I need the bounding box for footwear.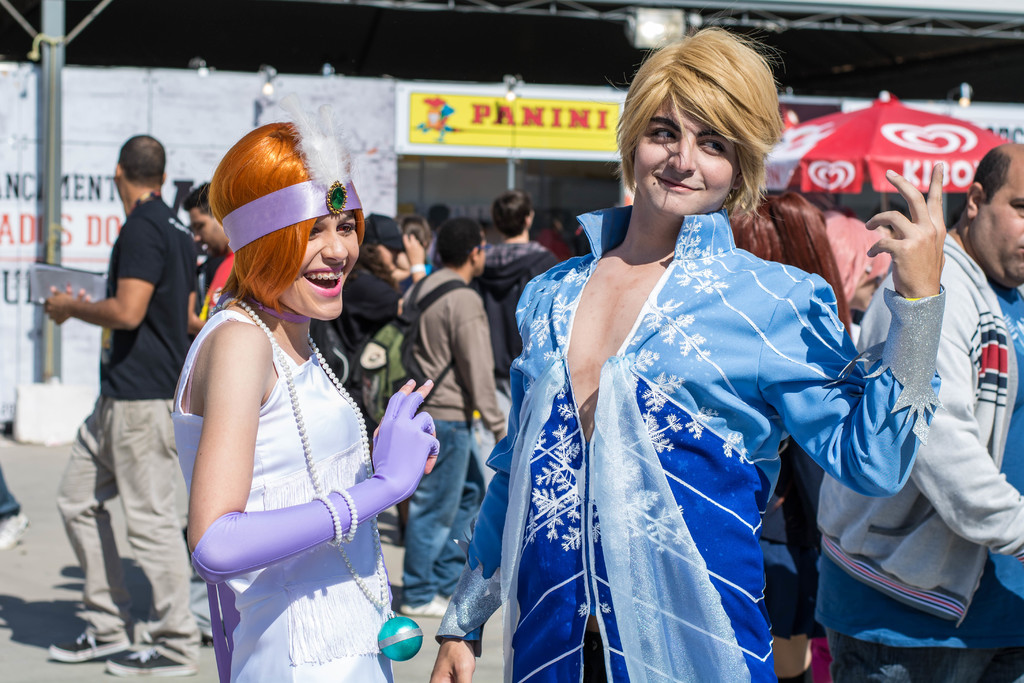
Here it is: [x1=51, y1=632, x2=129, y2=661].
